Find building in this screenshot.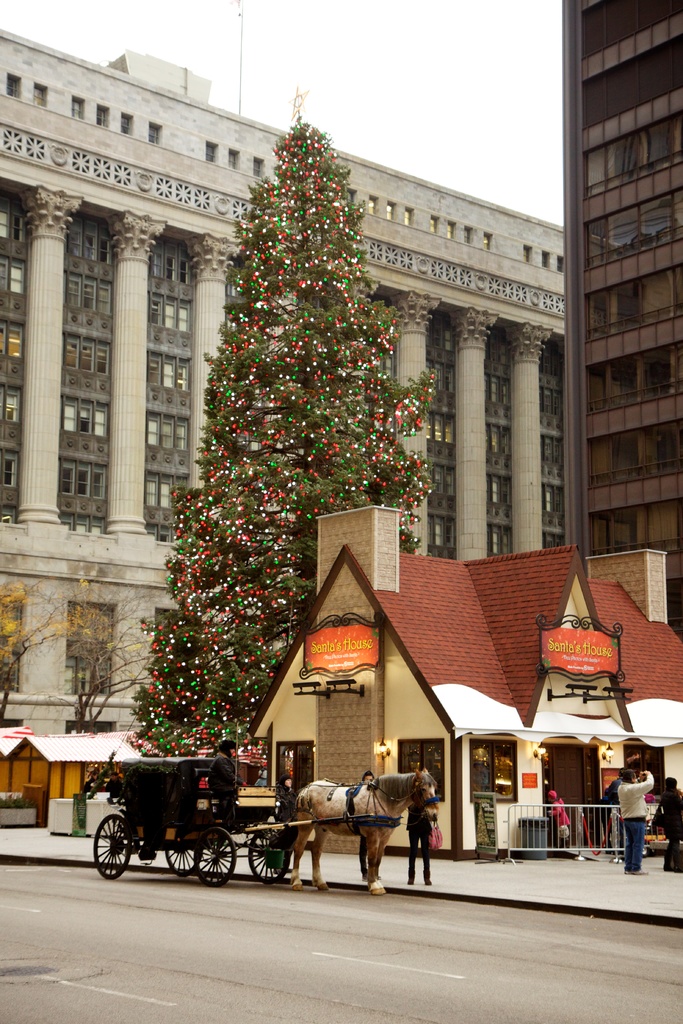
The bounding box for building is locate(0, 32, 564, 740).
